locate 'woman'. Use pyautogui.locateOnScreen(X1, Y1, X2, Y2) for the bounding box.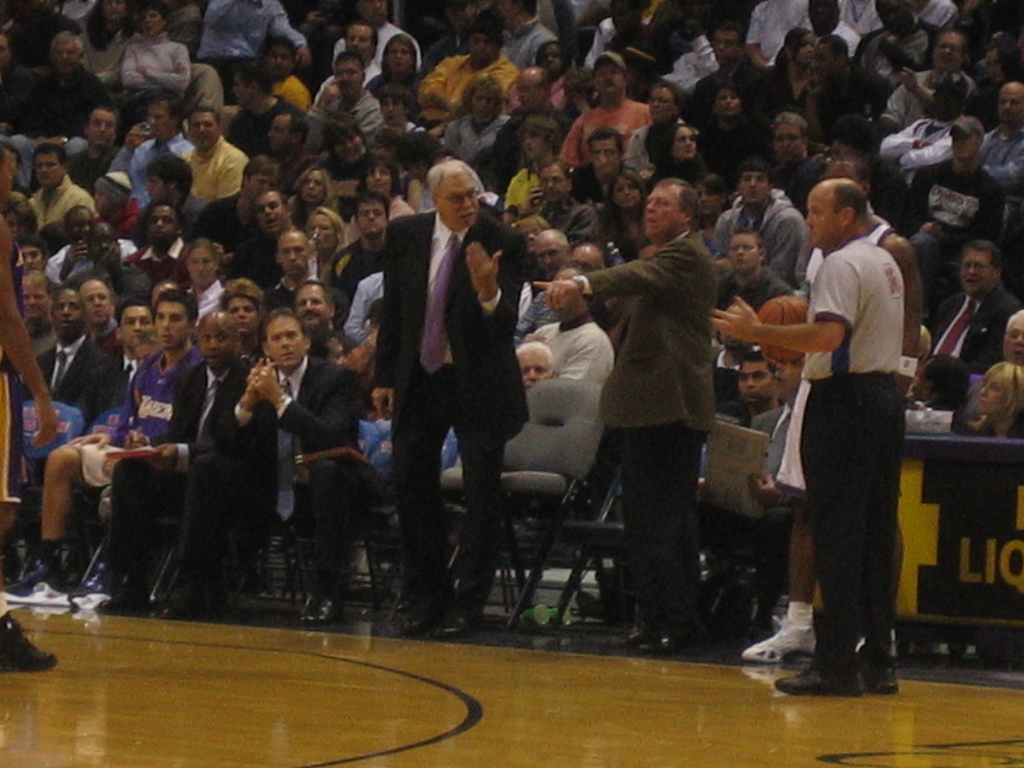
pyautogui.locateOnScreen(341, 154, 416, 247).
